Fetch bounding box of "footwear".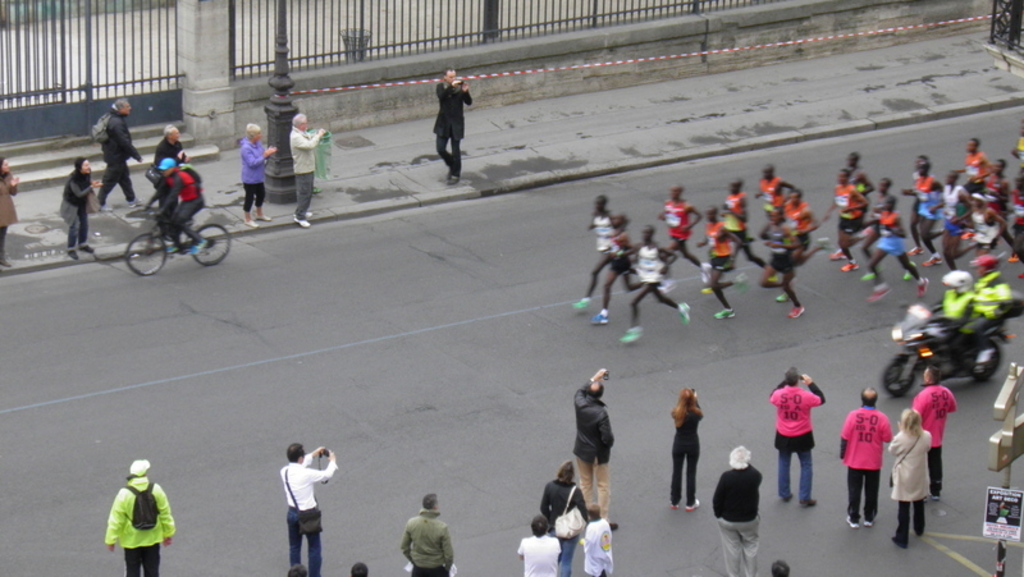
Bbox: 873 278 884 302.
